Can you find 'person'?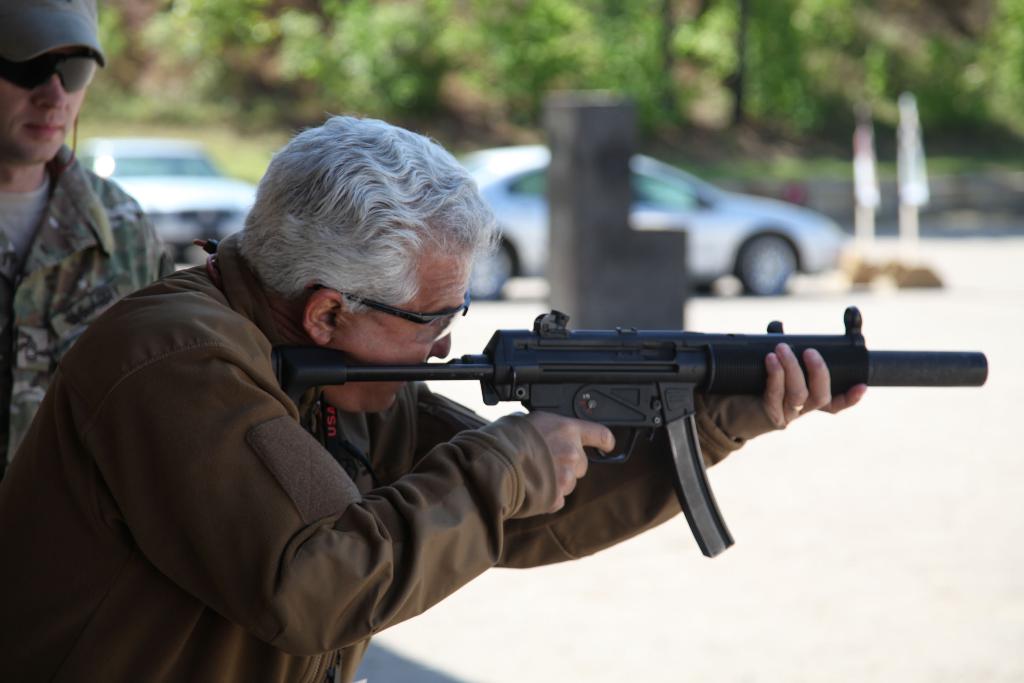
Yes, bounding box: 0, 107, 871, 682.
